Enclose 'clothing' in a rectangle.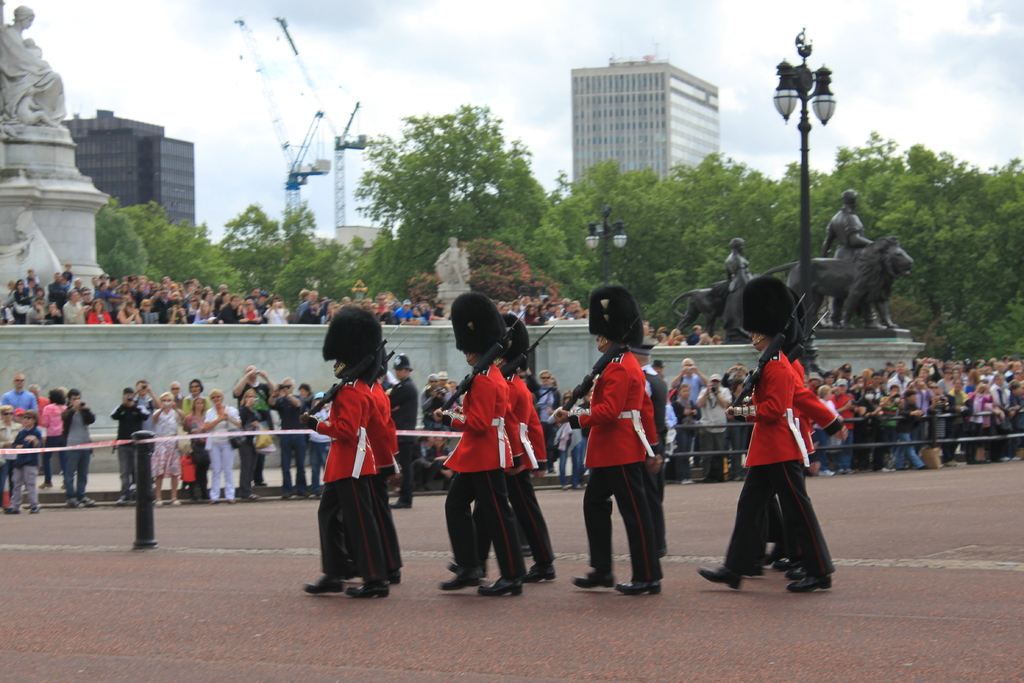
(193, 307, 213, 322).
